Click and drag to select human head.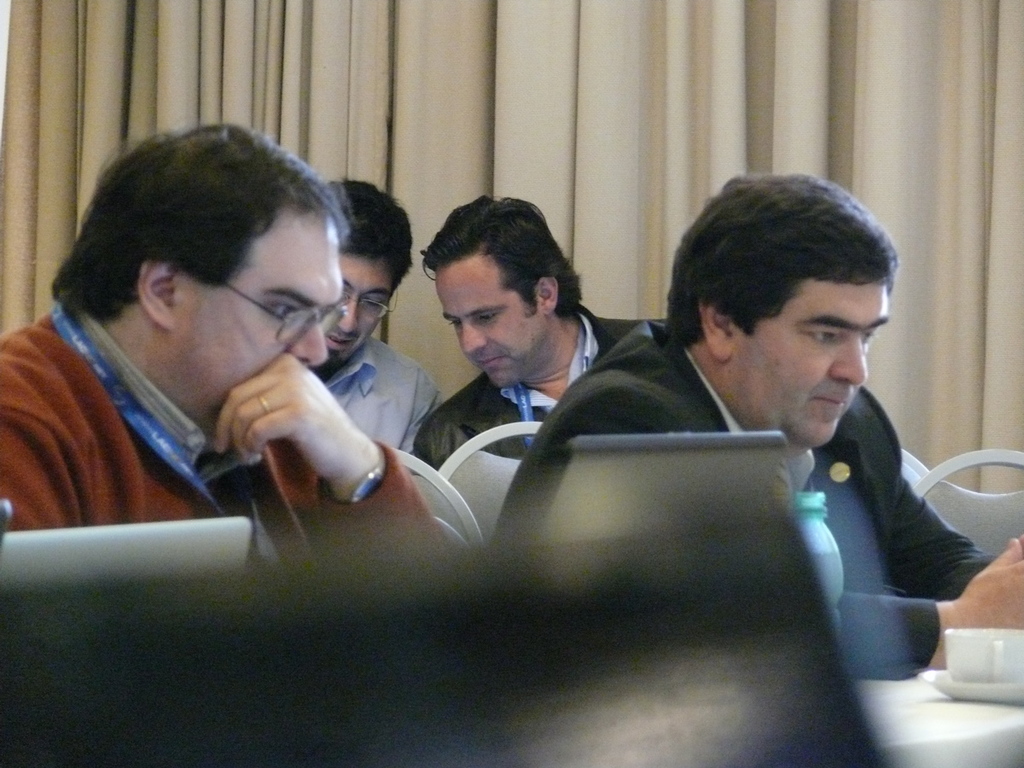
Selection: detection(421, 193, 585, 389).
